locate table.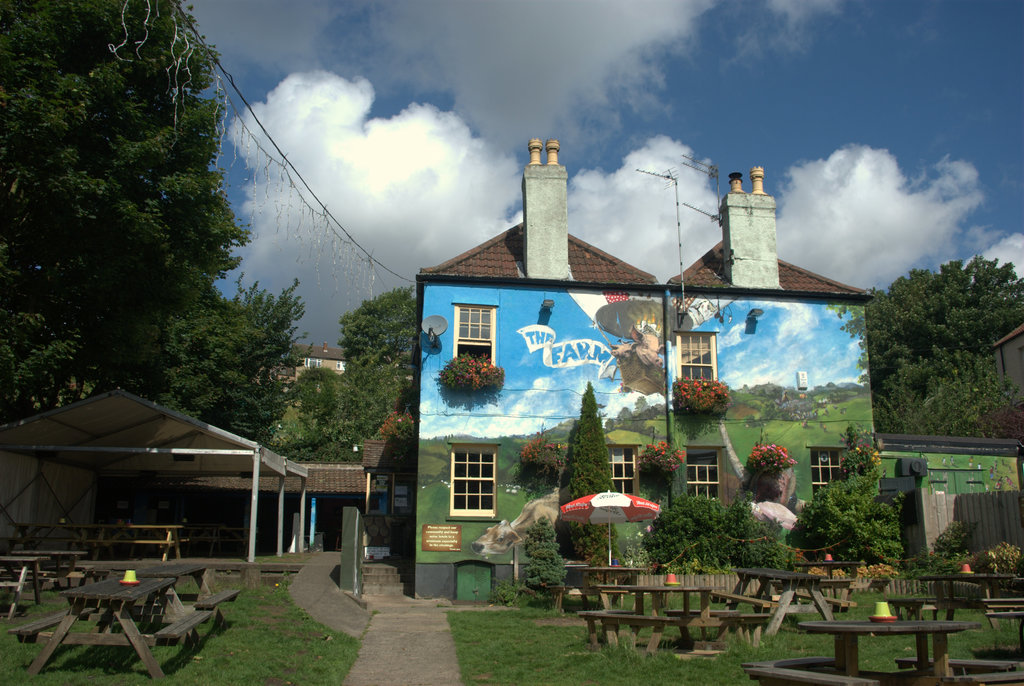
Bounding box: region(0, 558, 56, 609).
